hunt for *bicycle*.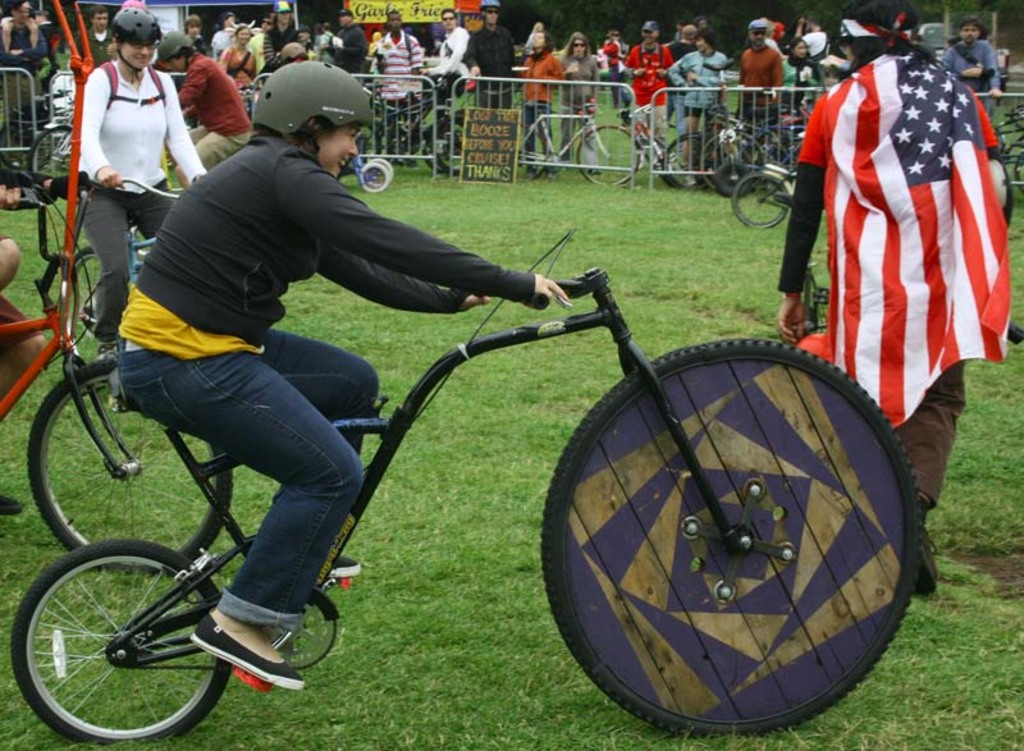
Hunted down at [x1=996, y1=113, x2=1023, y2=183].
